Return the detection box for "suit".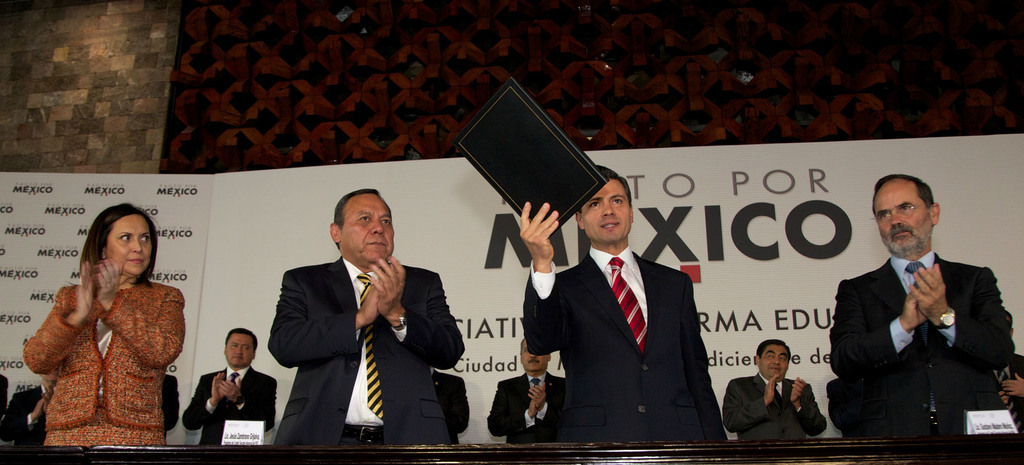
266, 257, 467, 441.
